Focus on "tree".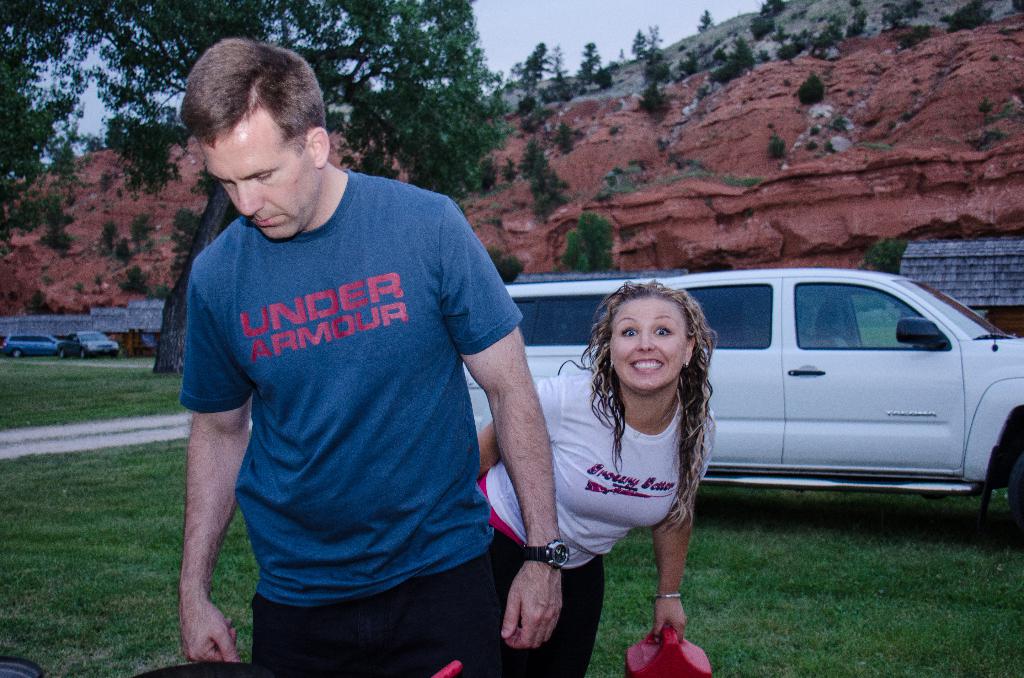
Focused at left=125, top=214, right=156, bottom=254.
